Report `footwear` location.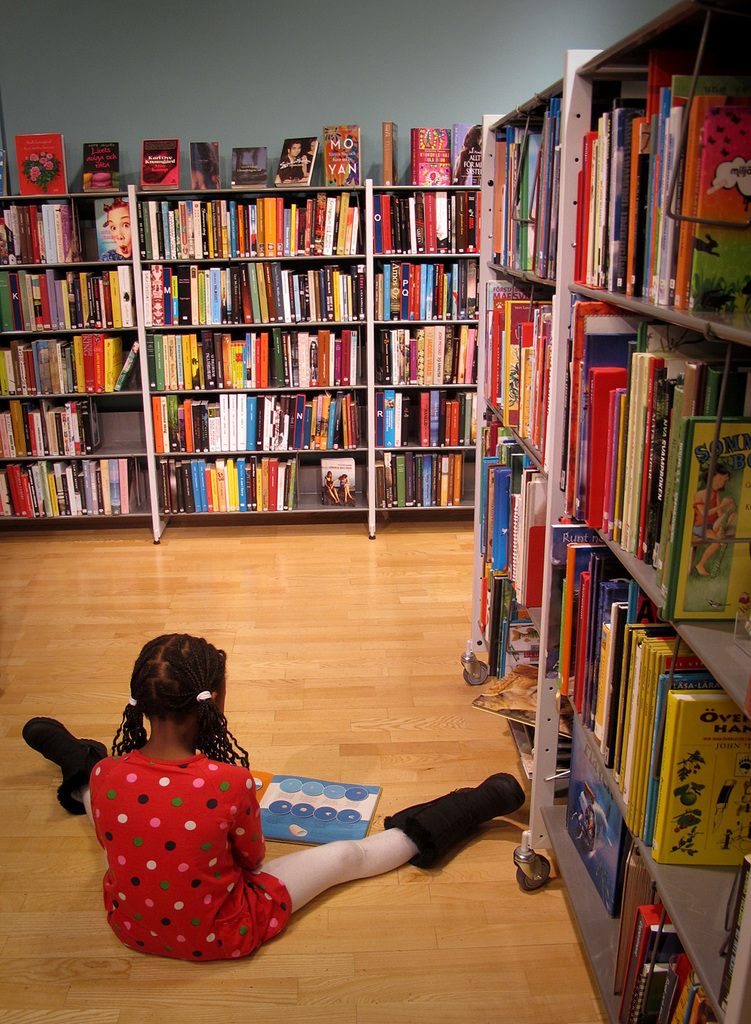
Report: 17 721 115 812.
